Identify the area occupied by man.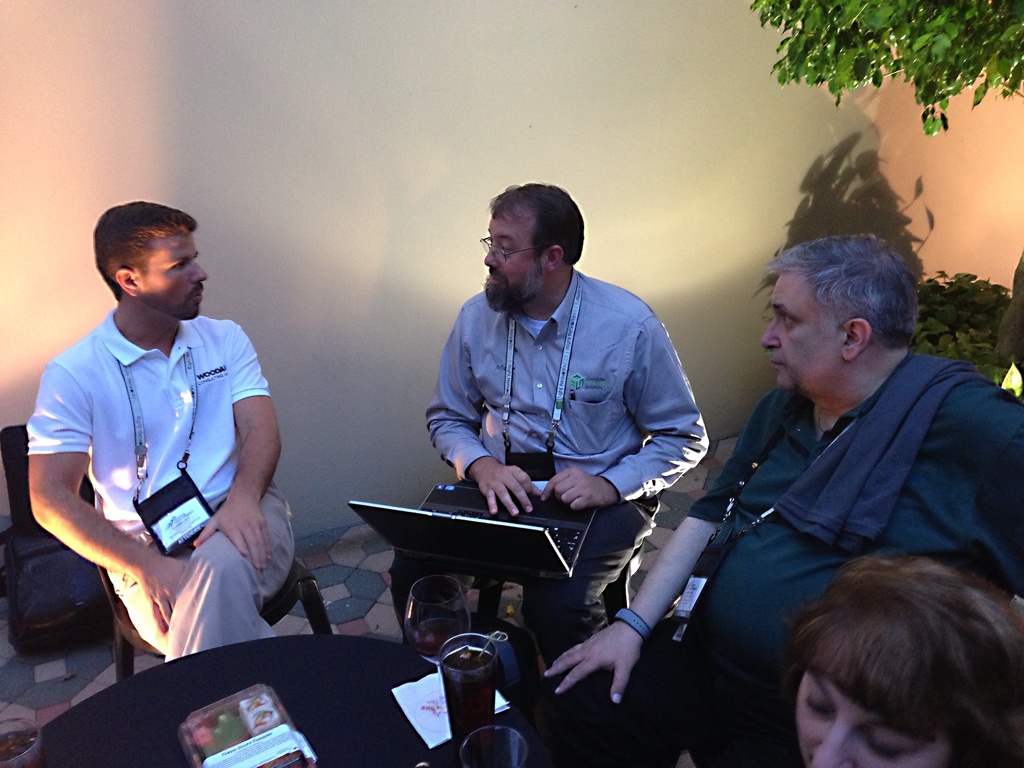
Area: bbox(538, 233, 1023, 767).
